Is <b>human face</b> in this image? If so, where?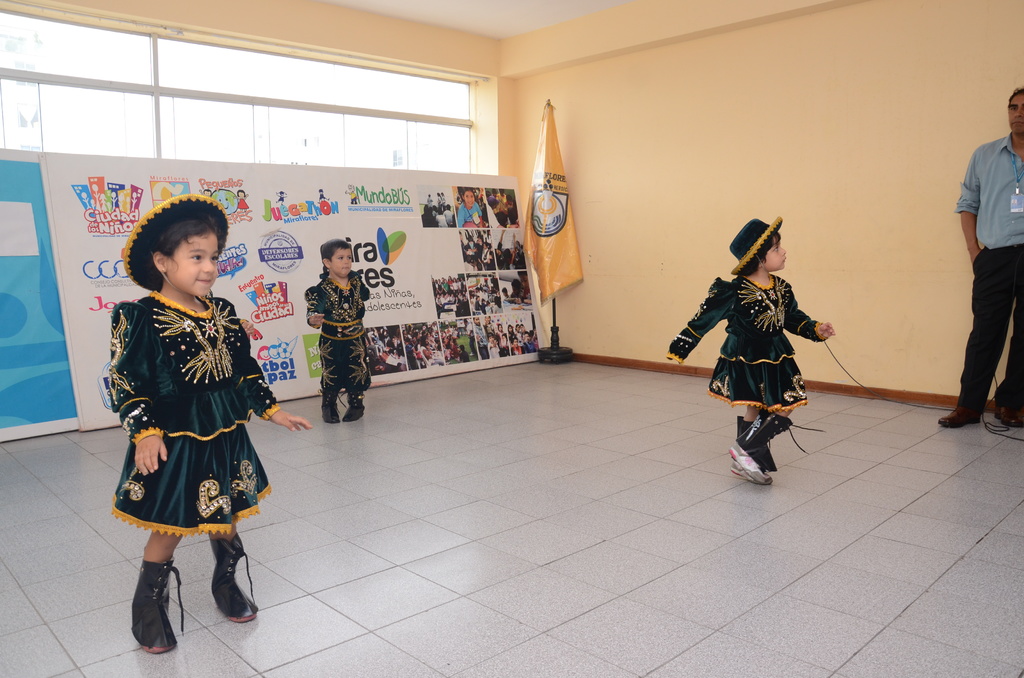
Yes, at box(767, 241, 788, 272).
